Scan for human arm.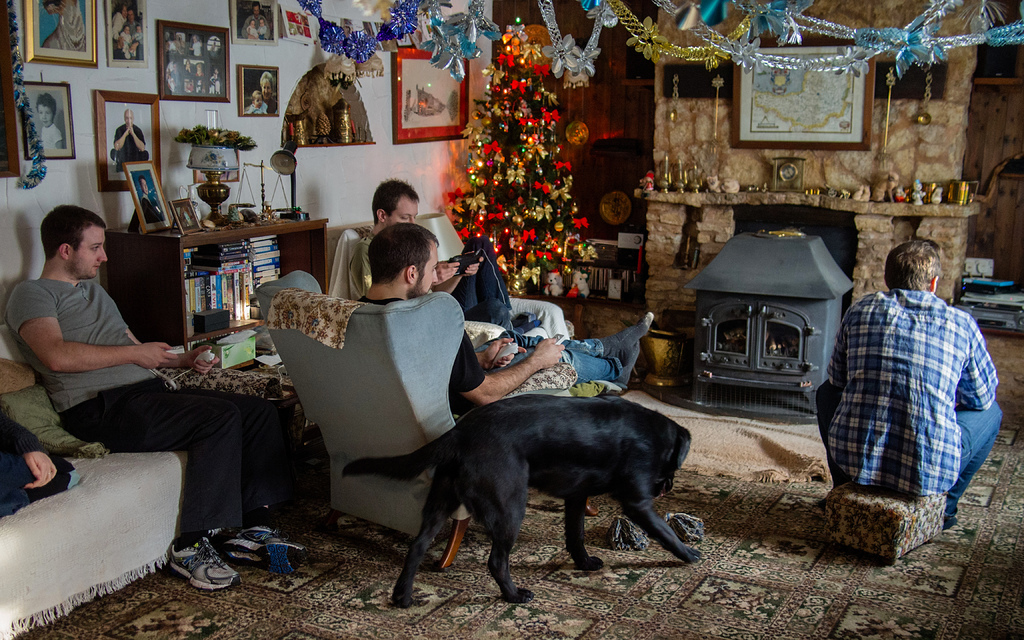
Scan result: {"x1": 446, "y1": 250, "x2": 489, "y2": 294}.
